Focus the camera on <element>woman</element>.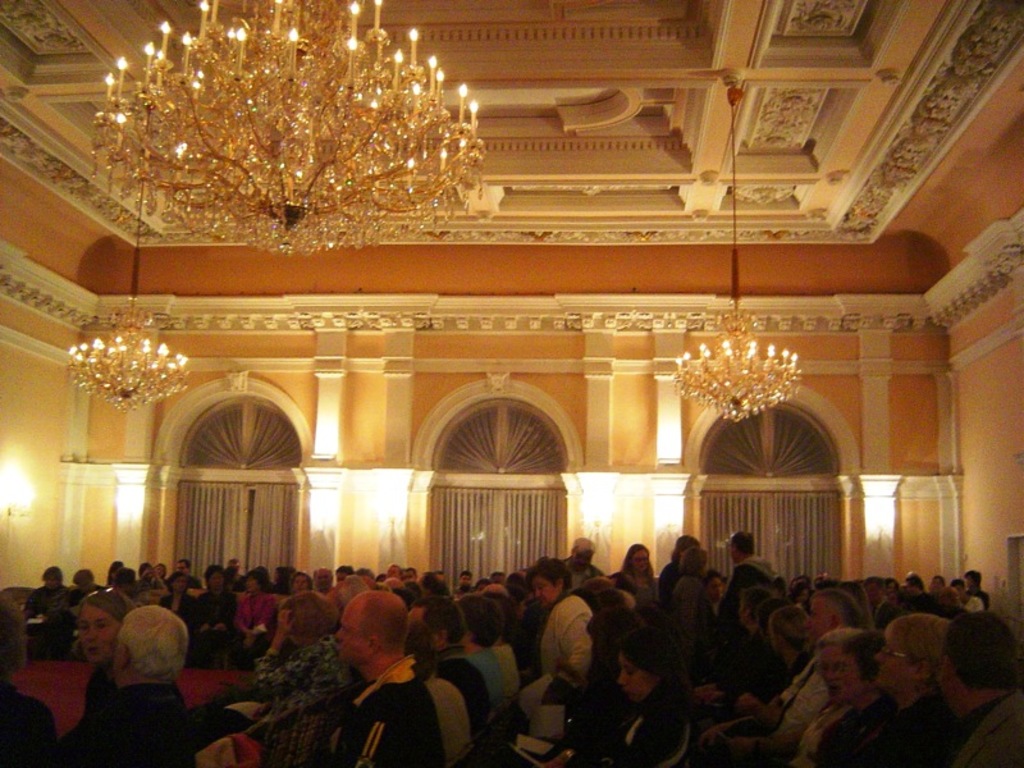
Focus region: x1=873, y1=616, x2=951, y2=767.
